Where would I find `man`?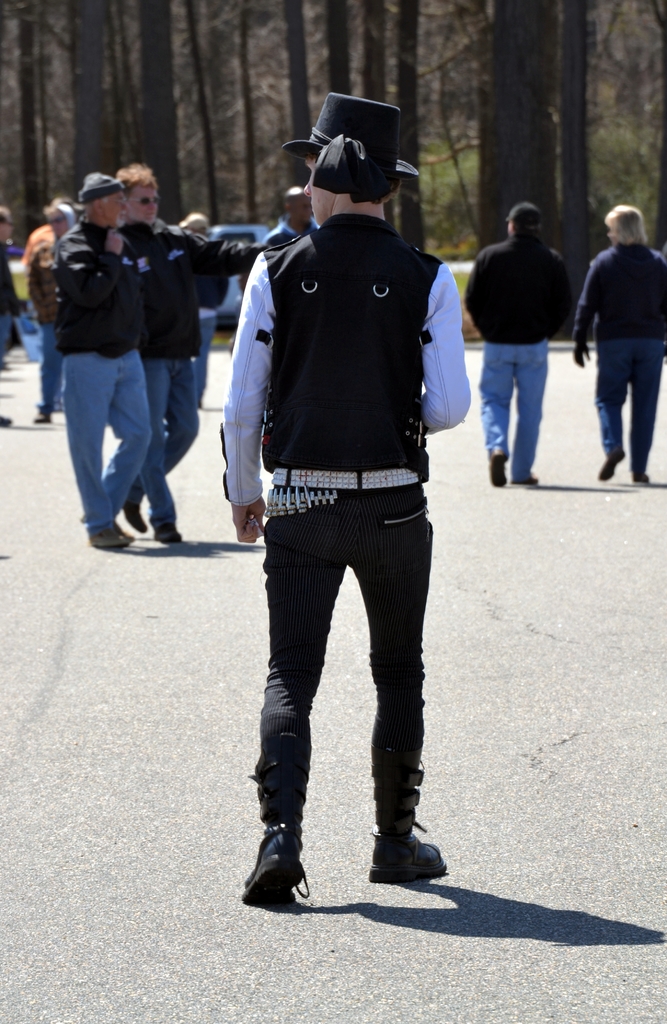
At [114, 165, 284, 548].
